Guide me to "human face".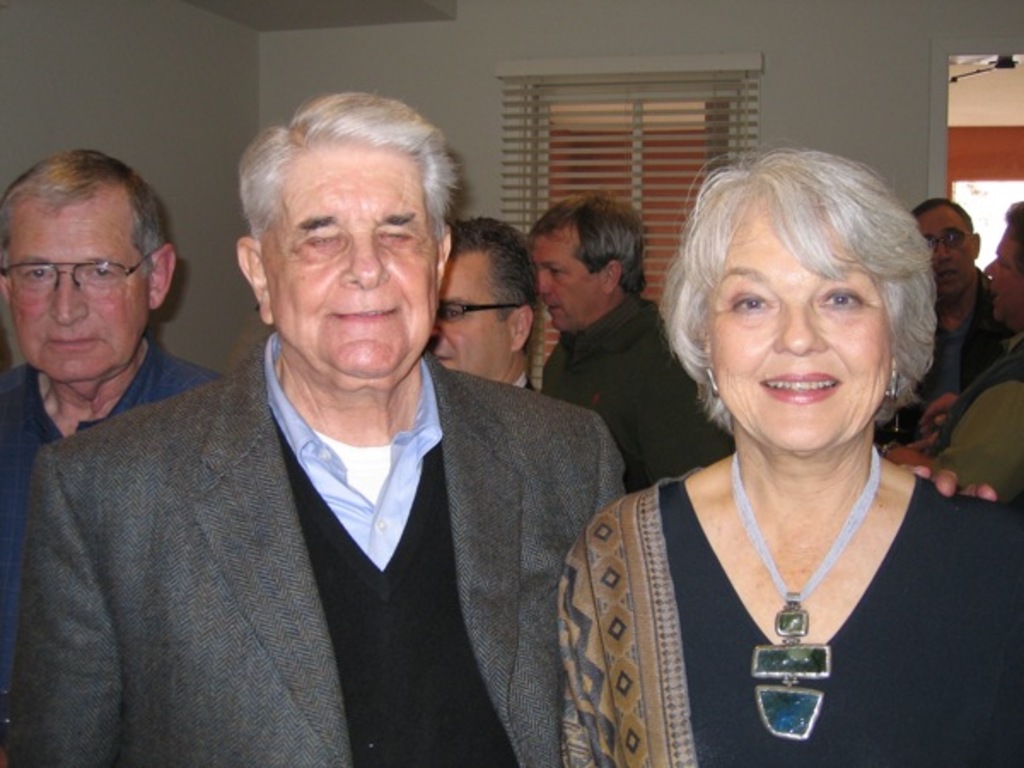
Guidance: Rect(916, 205, 975, 295).
